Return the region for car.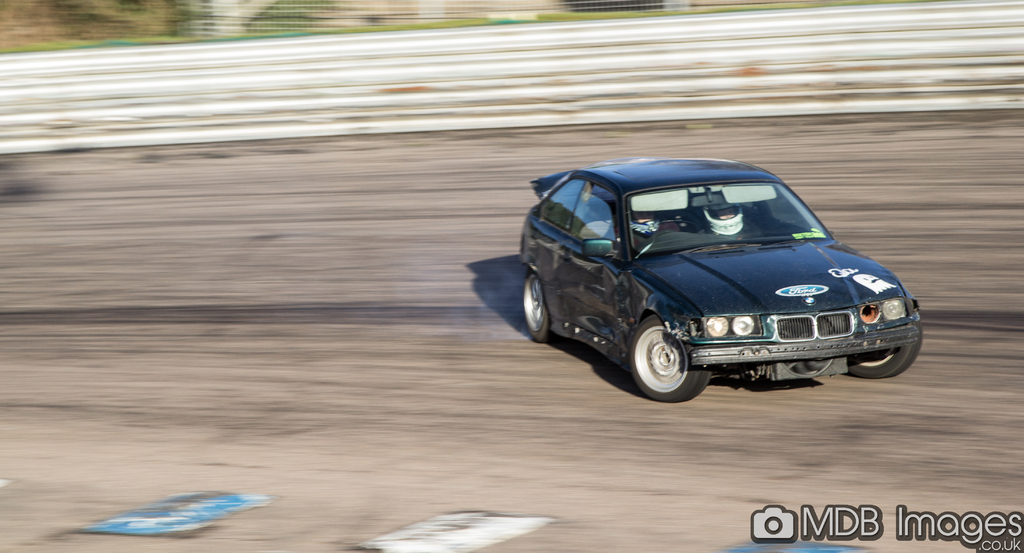
504, 157, 929, 407.
